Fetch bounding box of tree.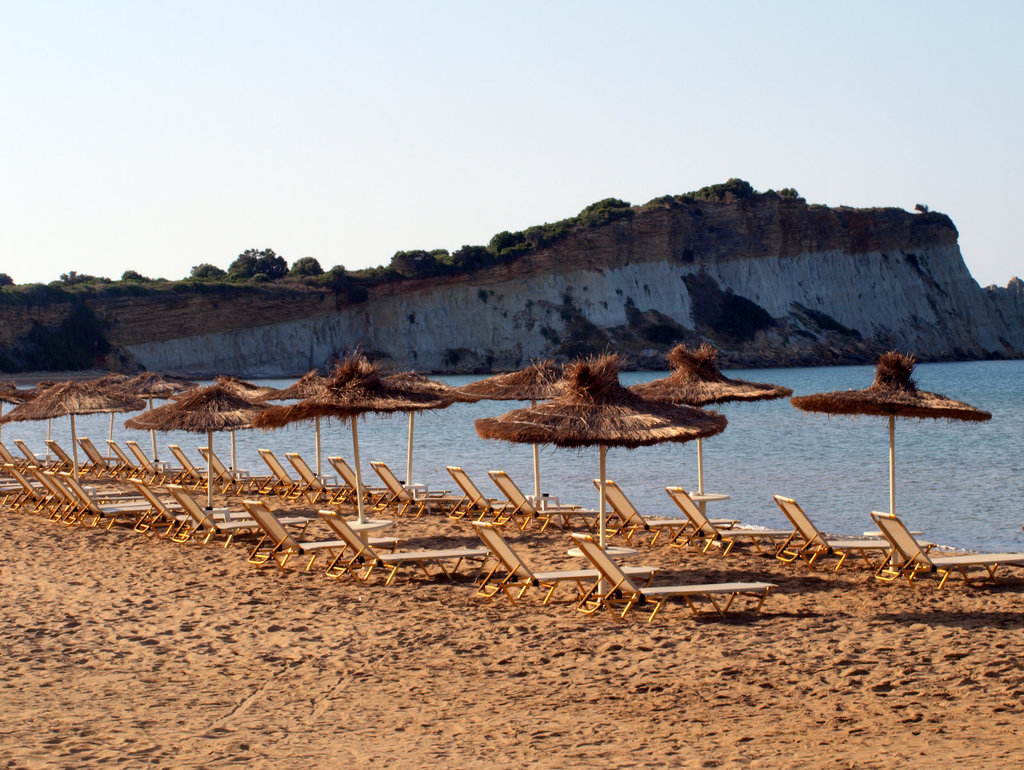
Bbox: x1=289 y1=256 x2=322 y2=278.
